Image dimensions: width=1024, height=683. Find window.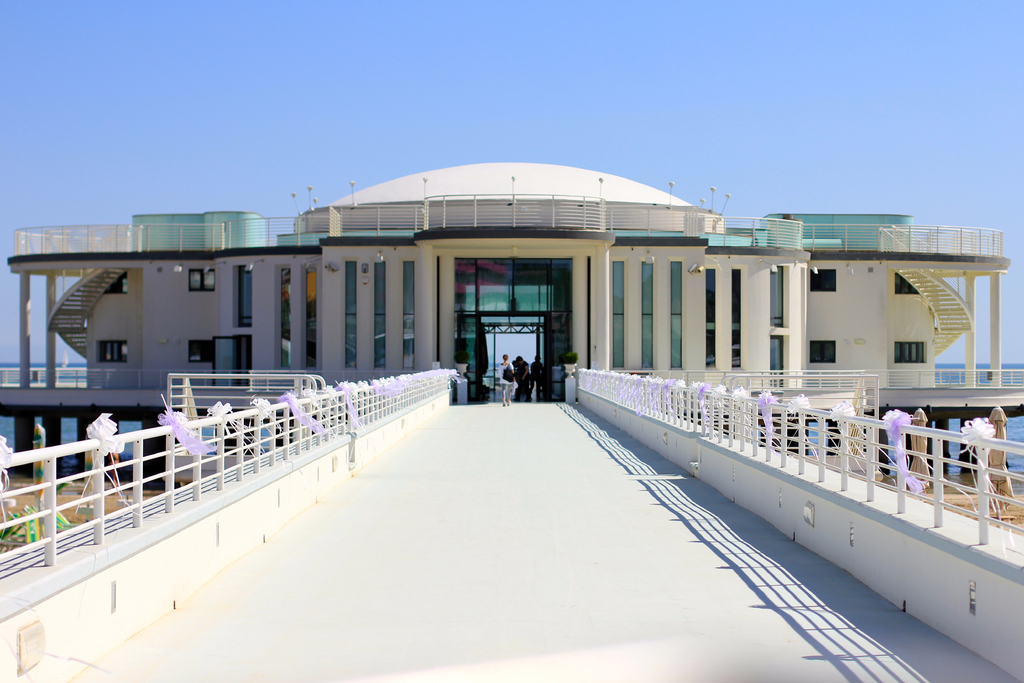
select_region(811, 268, 838, 290).
